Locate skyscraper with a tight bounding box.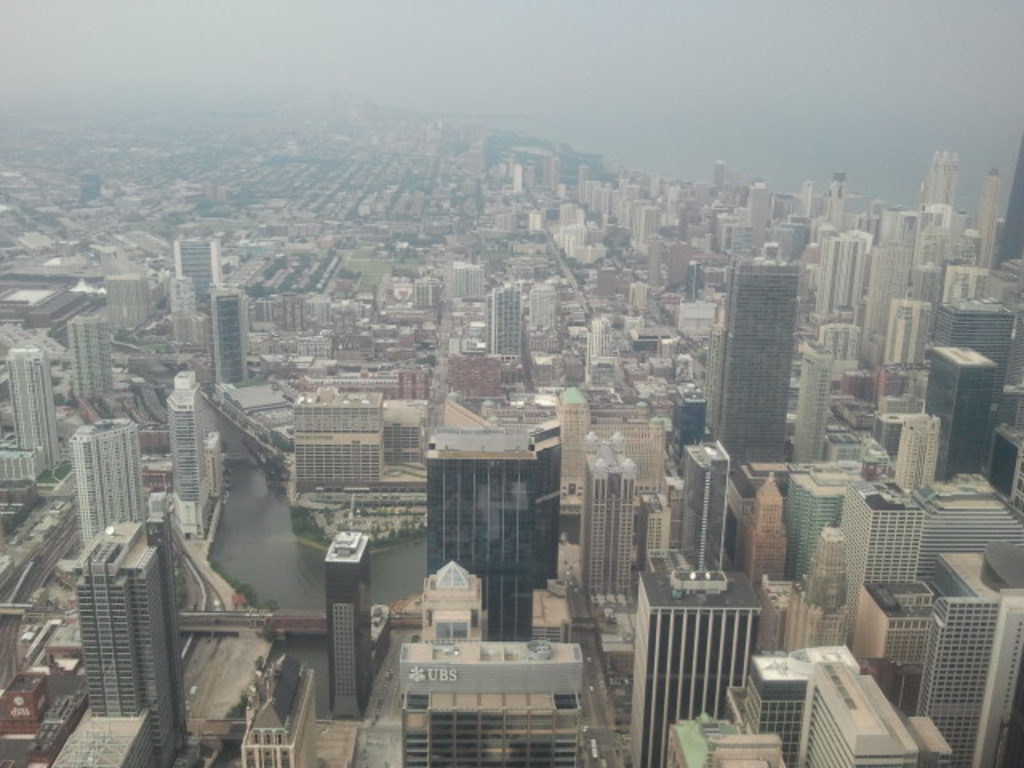
[x1=437, y1=421, x2=576, y2=648].
